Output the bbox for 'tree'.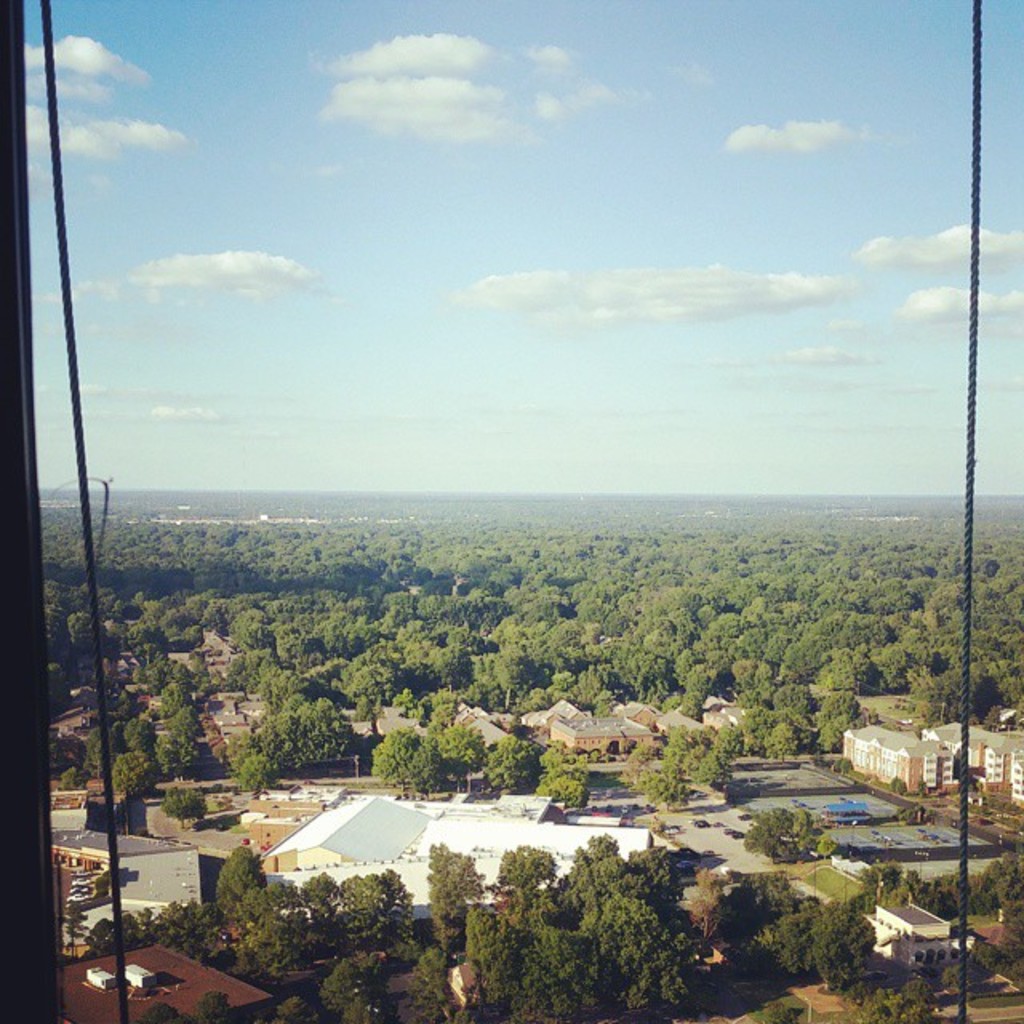
{"x1": 32, "y1": 496, "x2": 1022, "y2": 1022}.
